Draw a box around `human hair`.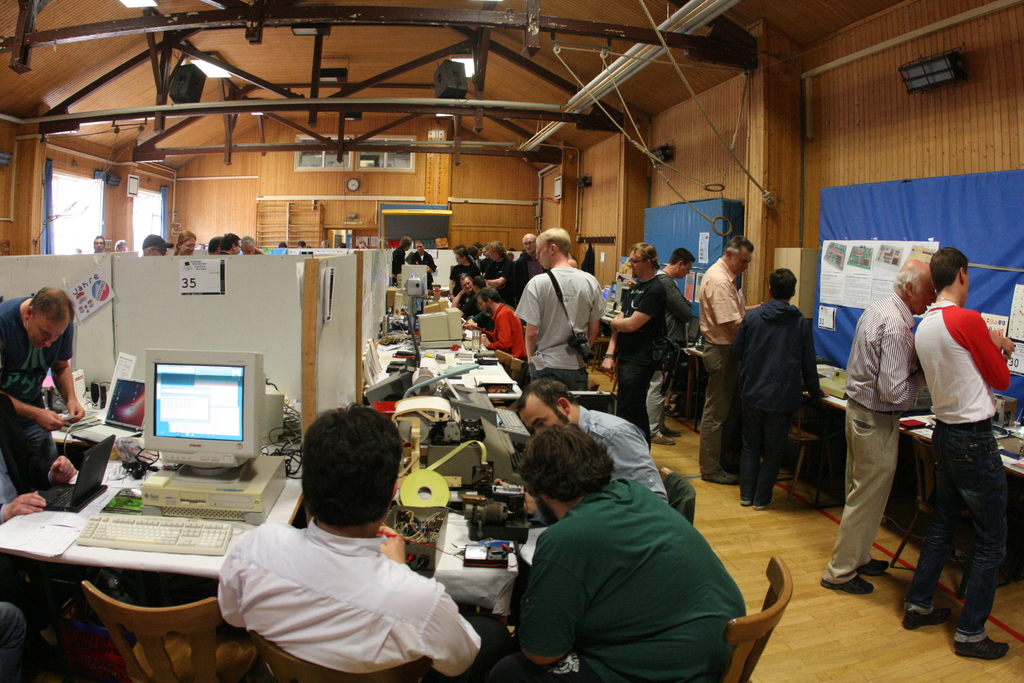
[left=768, top=266, right=798, bottom=301].
